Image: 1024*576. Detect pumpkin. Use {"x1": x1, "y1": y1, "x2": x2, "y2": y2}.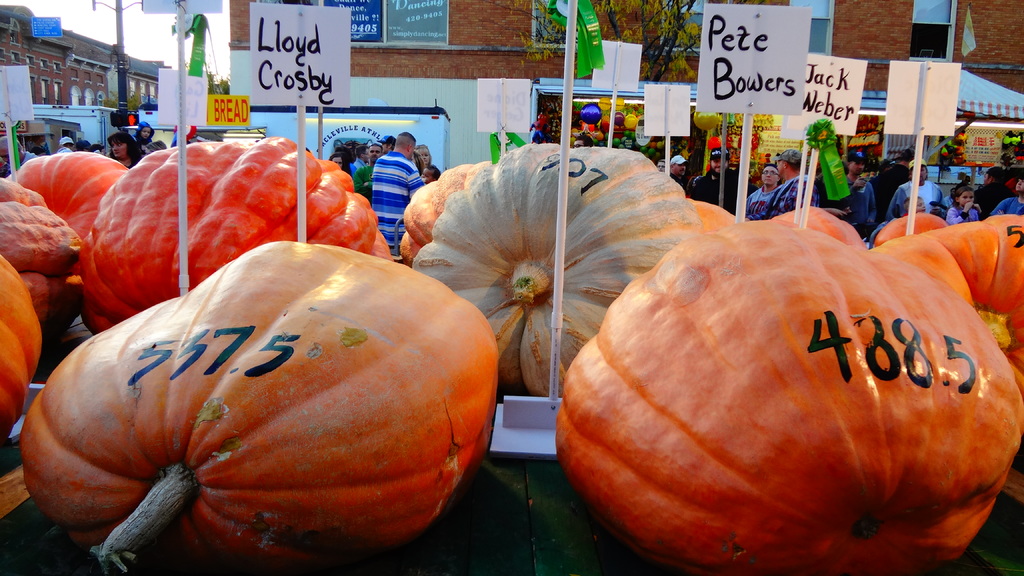
{"x1": 4, "y1": 149, "x2": 130, "y2": 284}.
